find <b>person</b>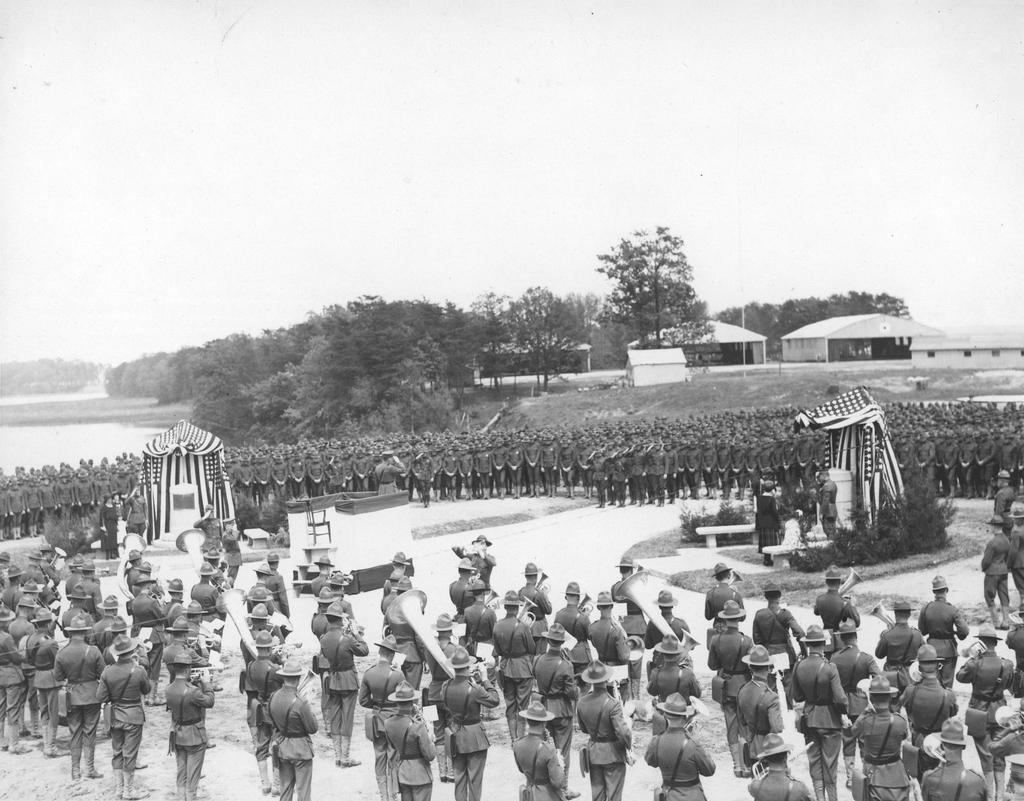
BBox(452, 553, 478, 624)
